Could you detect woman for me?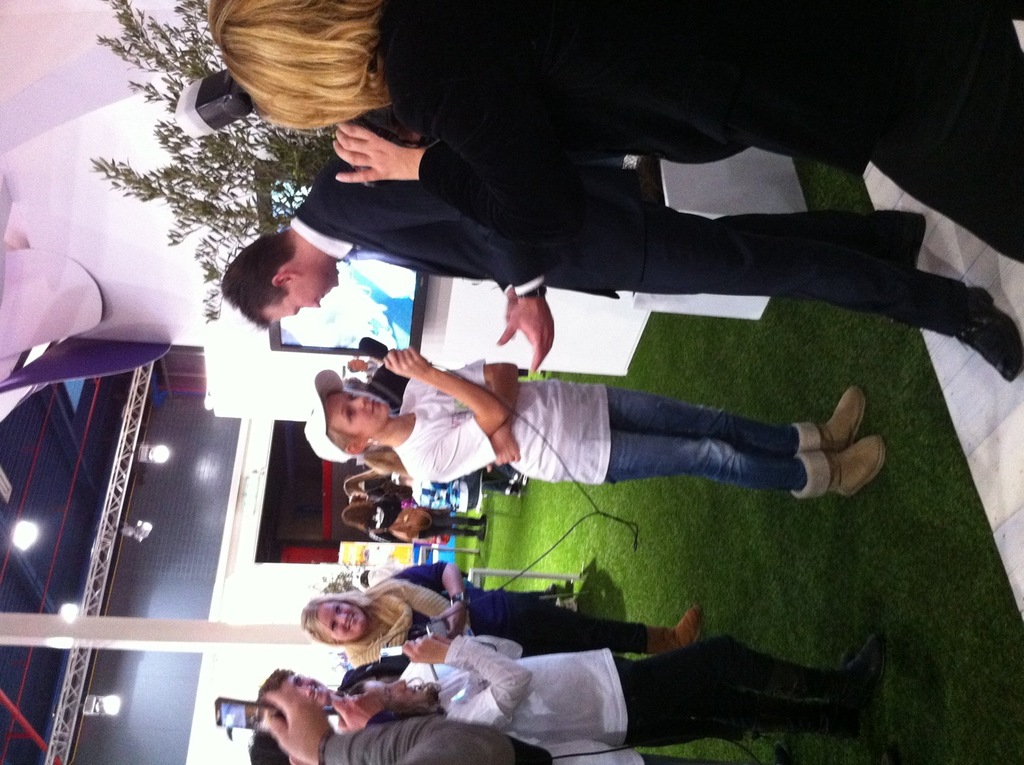
Detection result: box=[300, 558, 706, 666].
